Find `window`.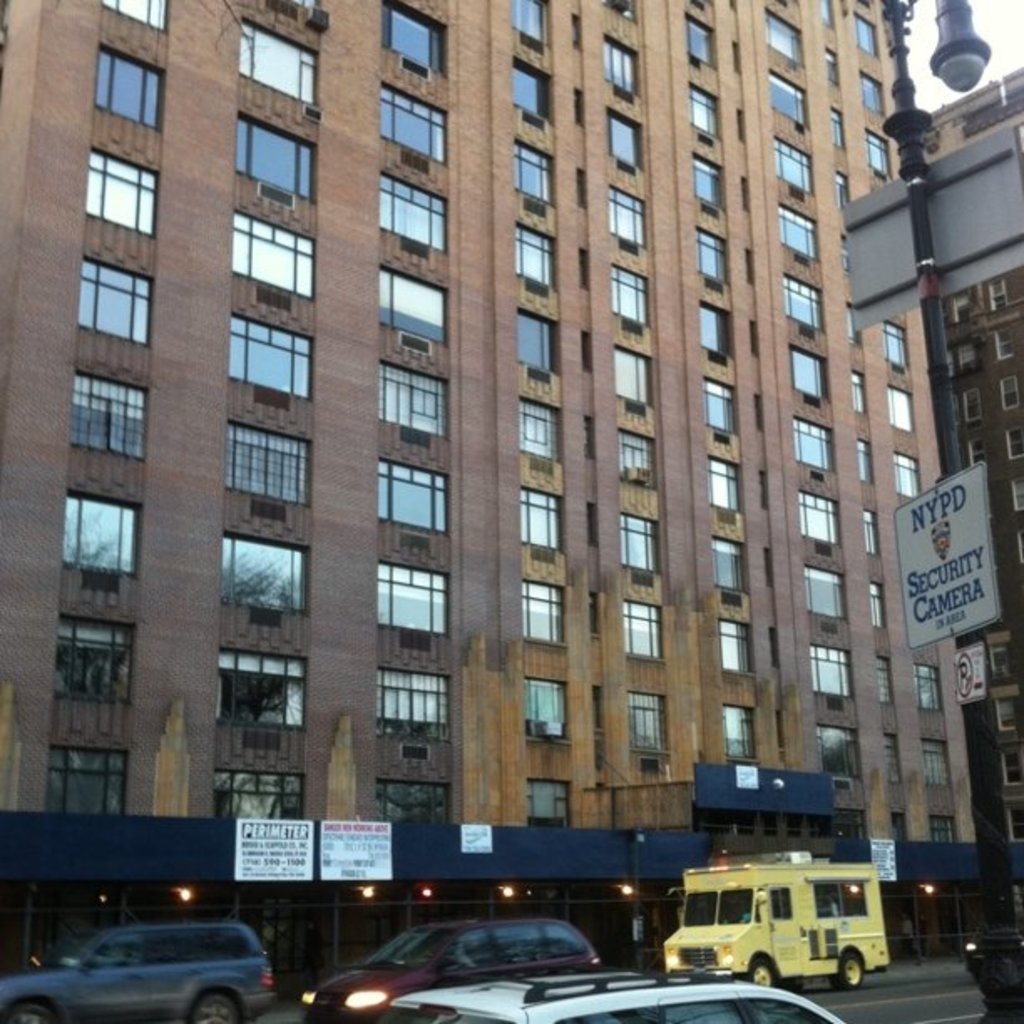
<region>621, 666, 666, 765</region>.
